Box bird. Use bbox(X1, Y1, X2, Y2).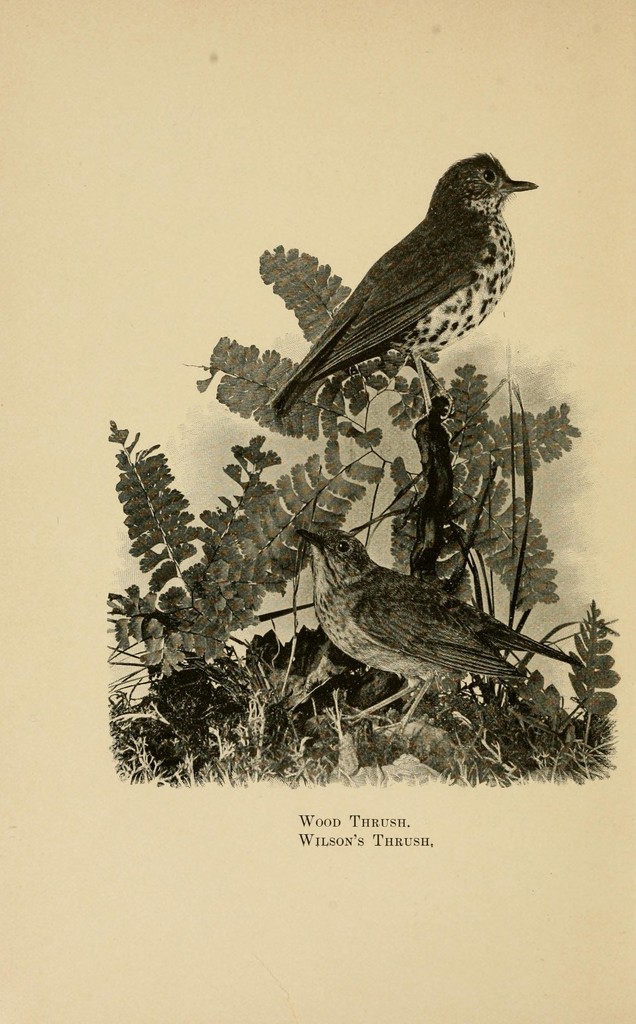
bbox(270, 541, 585, 731).
